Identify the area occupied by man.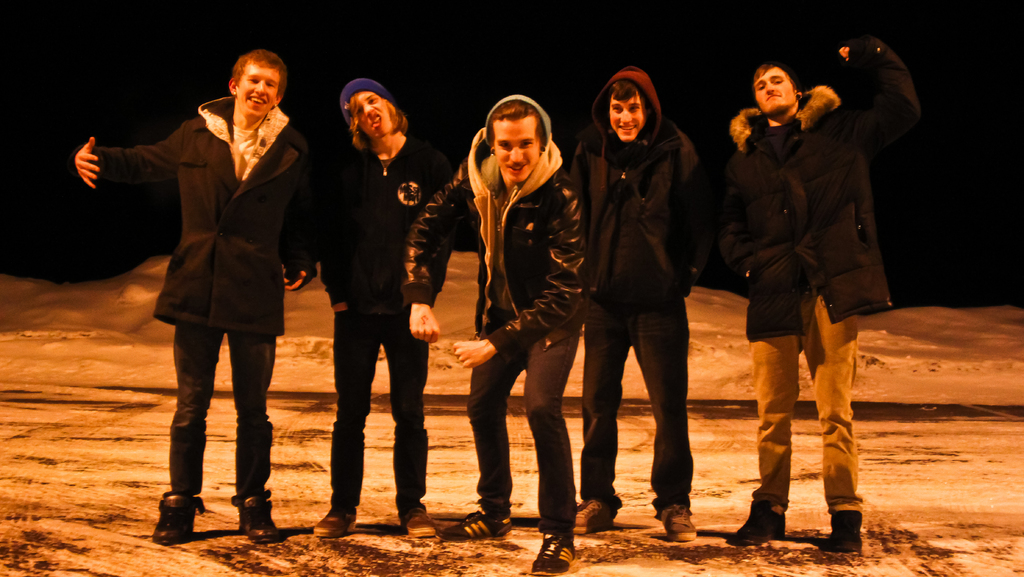
Area: Rect(307, 72, 451, 547).
